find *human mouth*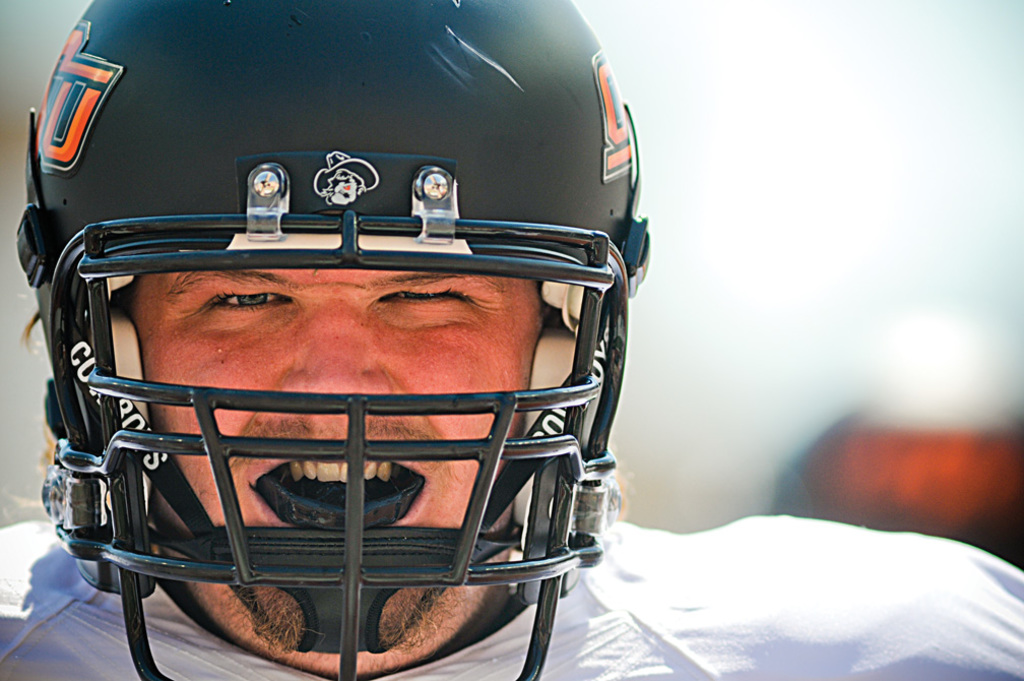
(236,417,449,528)
